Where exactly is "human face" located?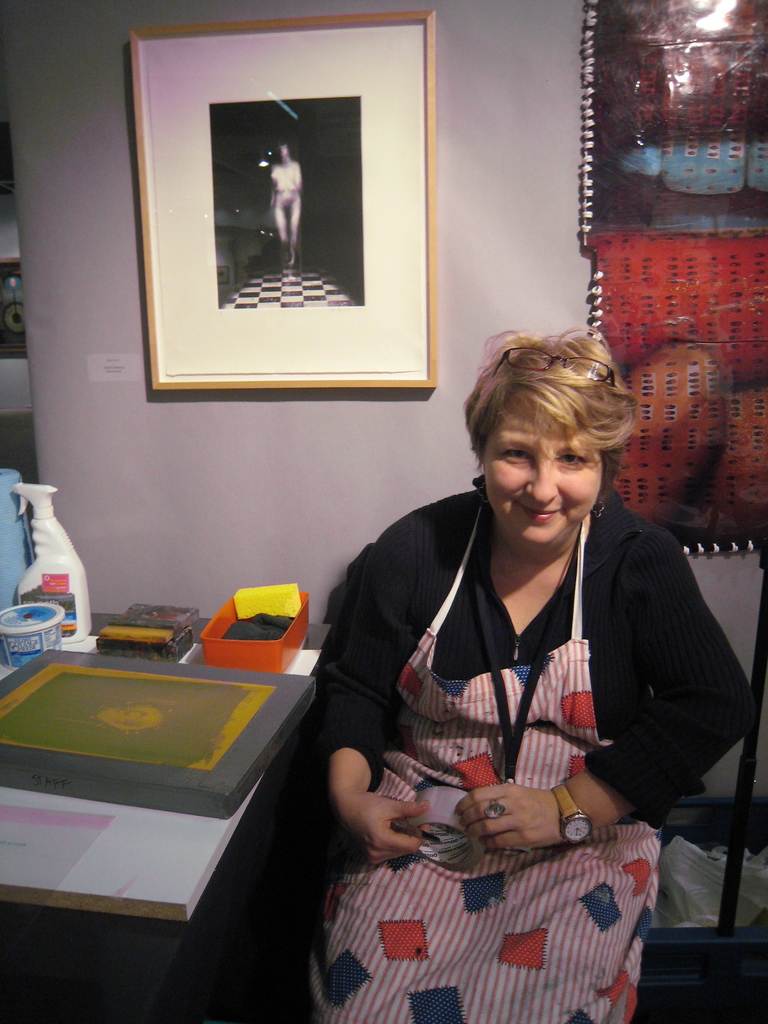
Its bounding box is (483, 419, 600, 540).
